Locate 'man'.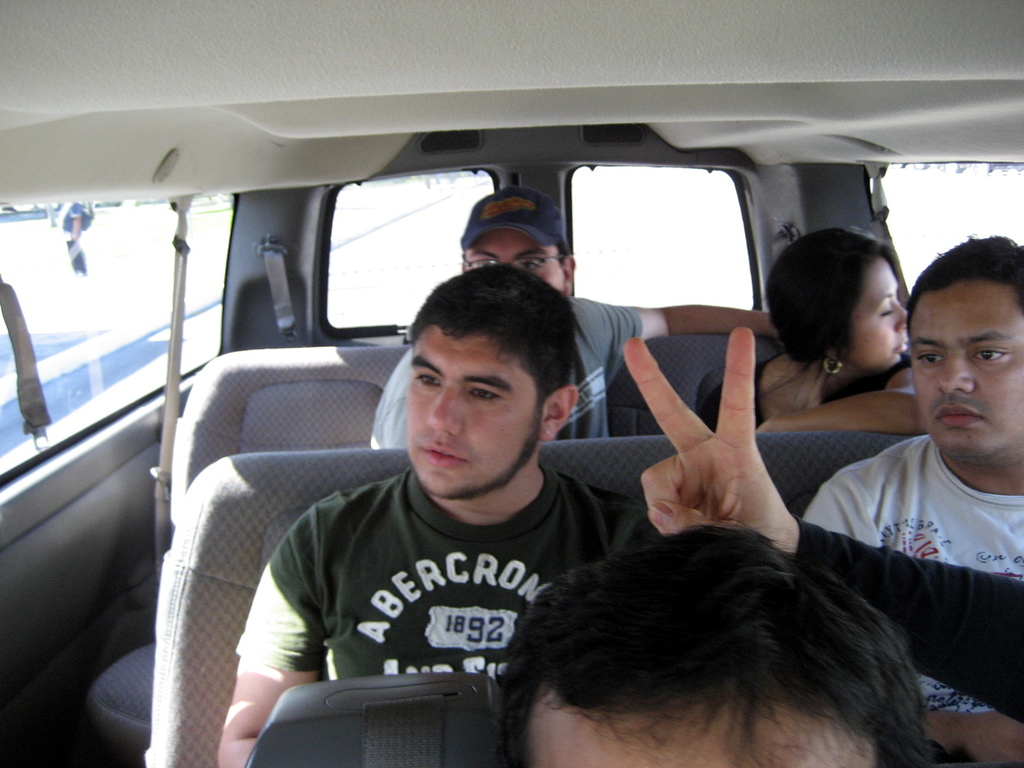
Bounding box: detection(492, 523, 931, 767).
